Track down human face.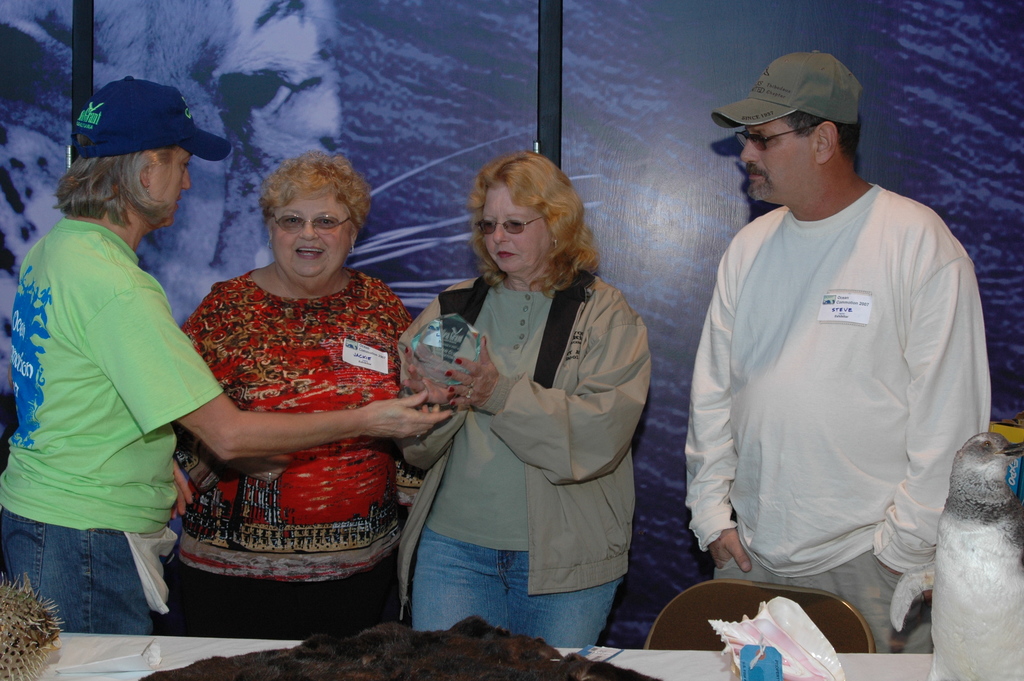
Tracked to [742, 120, 817, 197].
